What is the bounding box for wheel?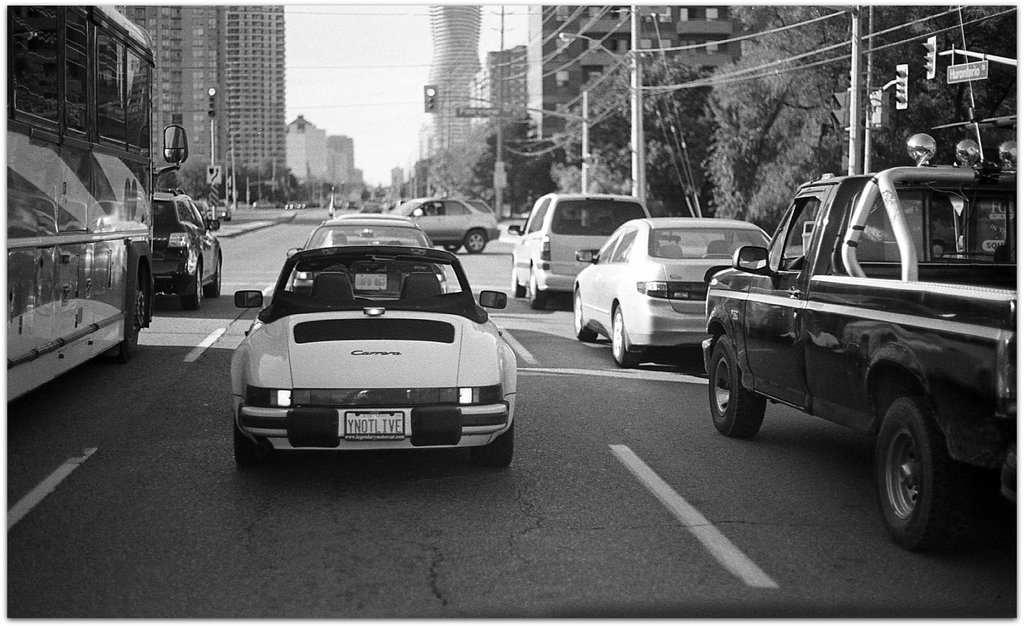
pyautogui.locateOnScreen(108, 266, 152, 361).
